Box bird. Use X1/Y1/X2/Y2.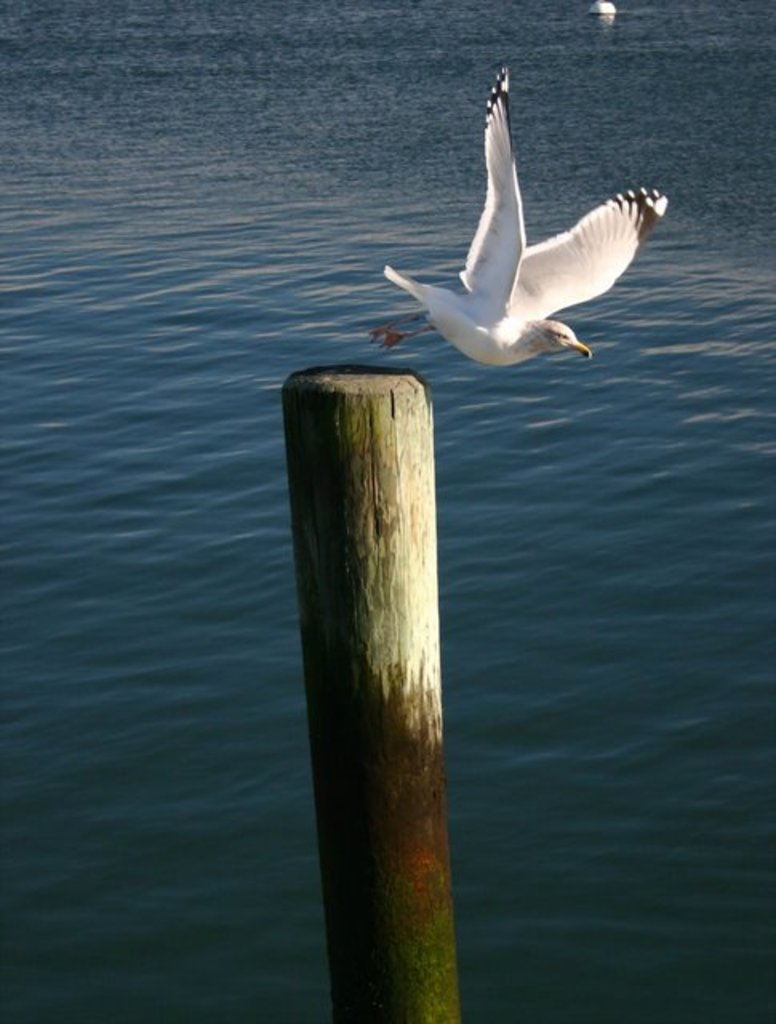
392/88/662/352.
